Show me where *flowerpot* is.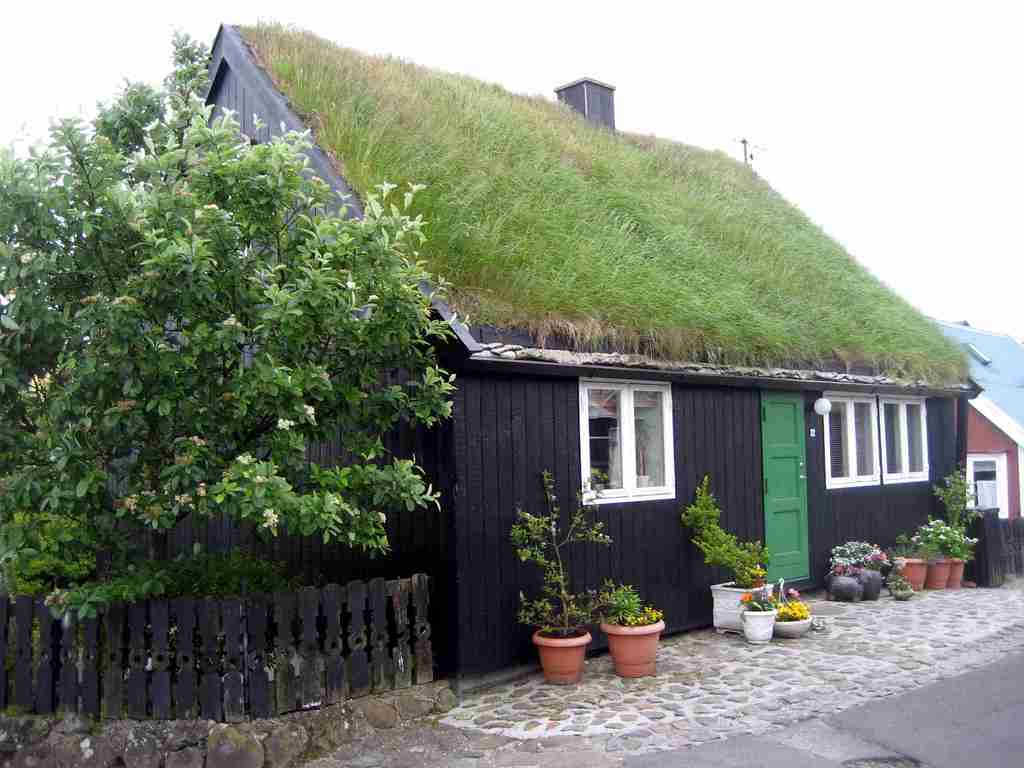
*flowerpot* is at 828,563,883,615.
